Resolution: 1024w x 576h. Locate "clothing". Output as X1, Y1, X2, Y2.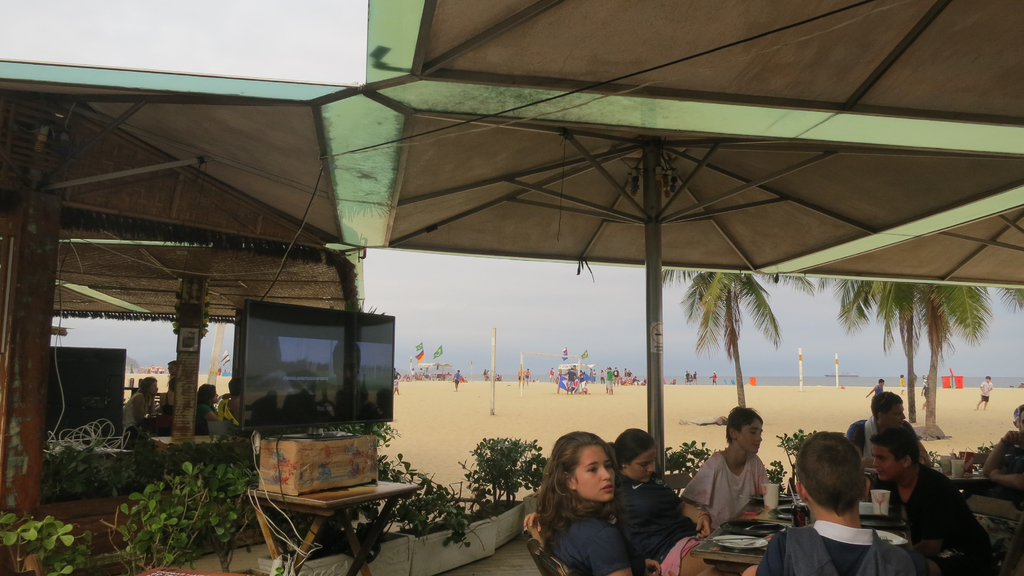
682, 450, 772, 532.
